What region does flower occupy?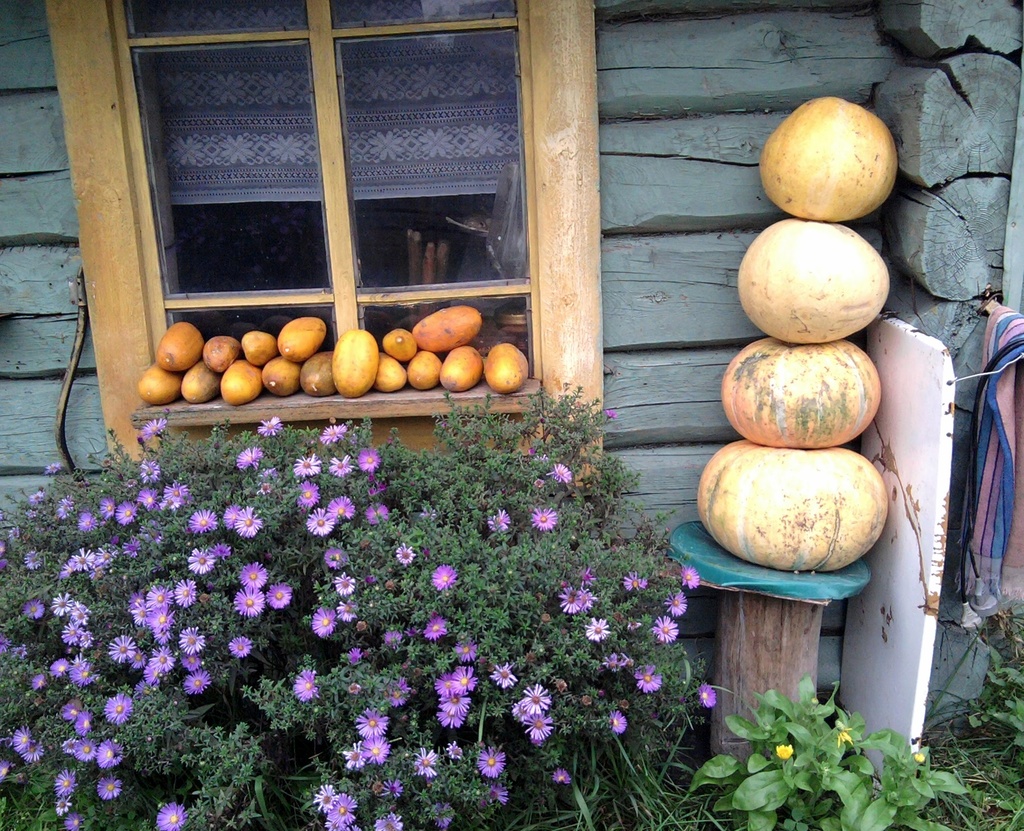
rect(550, 767, 573, 782).
